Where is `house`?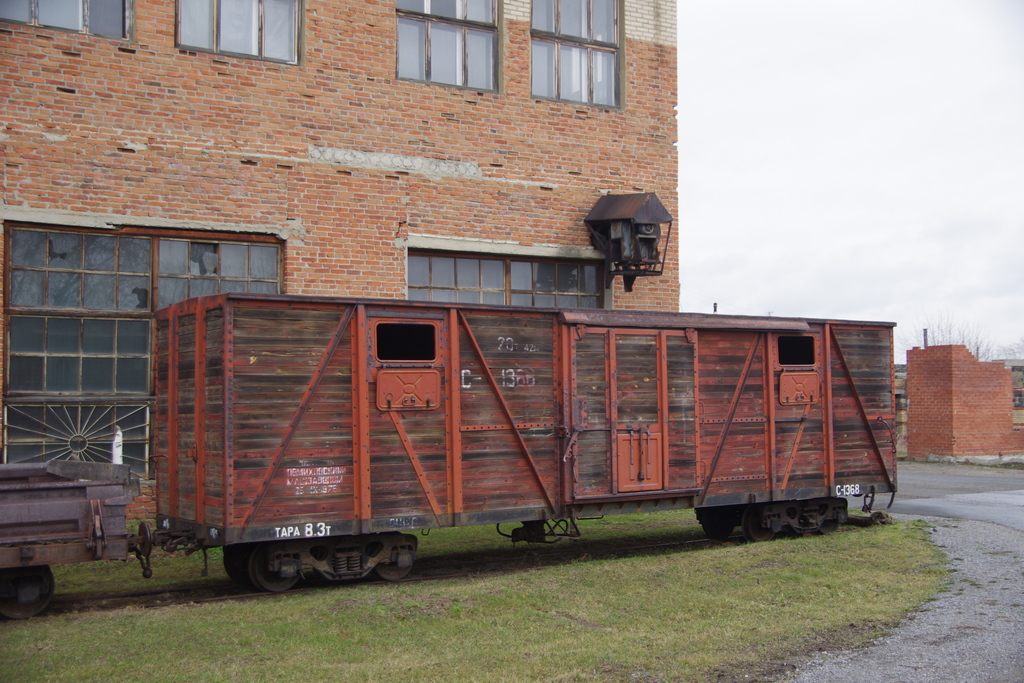
901/340/1023/461.
